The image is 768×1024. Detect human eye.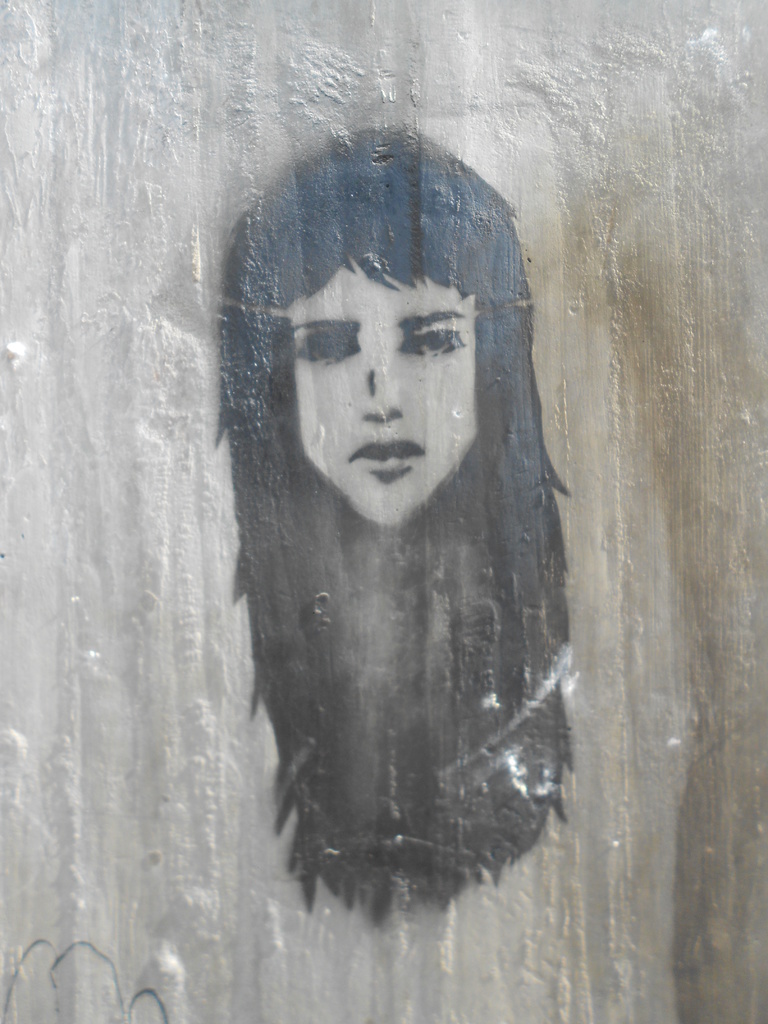
Detection: BBox(303, 328, 359, 370).
